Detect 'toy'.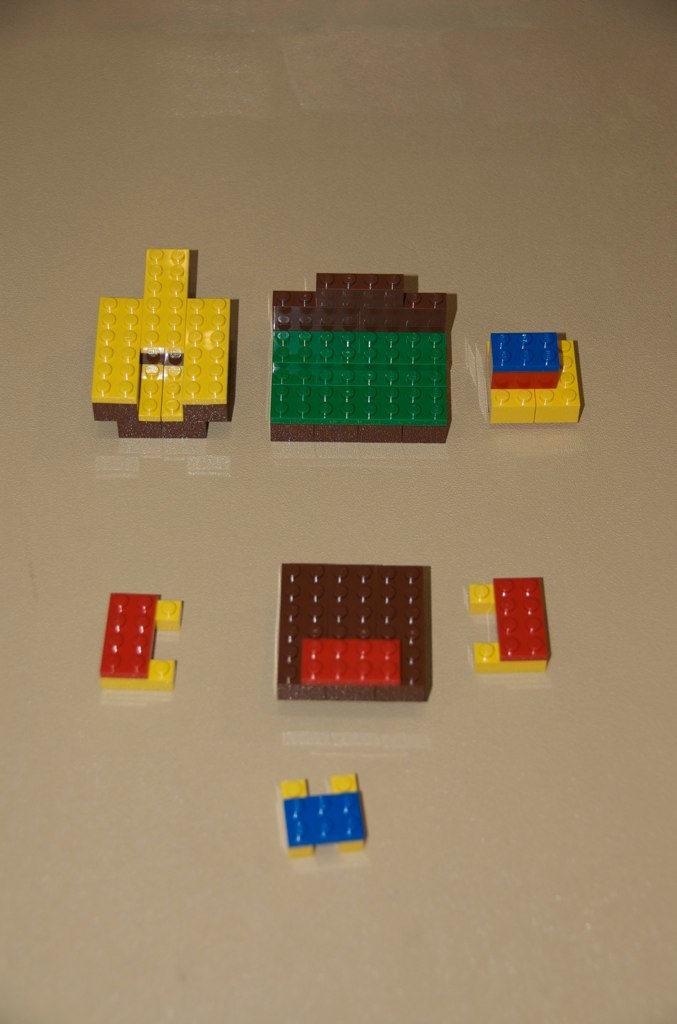
Detected at crop(90, 249, 235, 440).
